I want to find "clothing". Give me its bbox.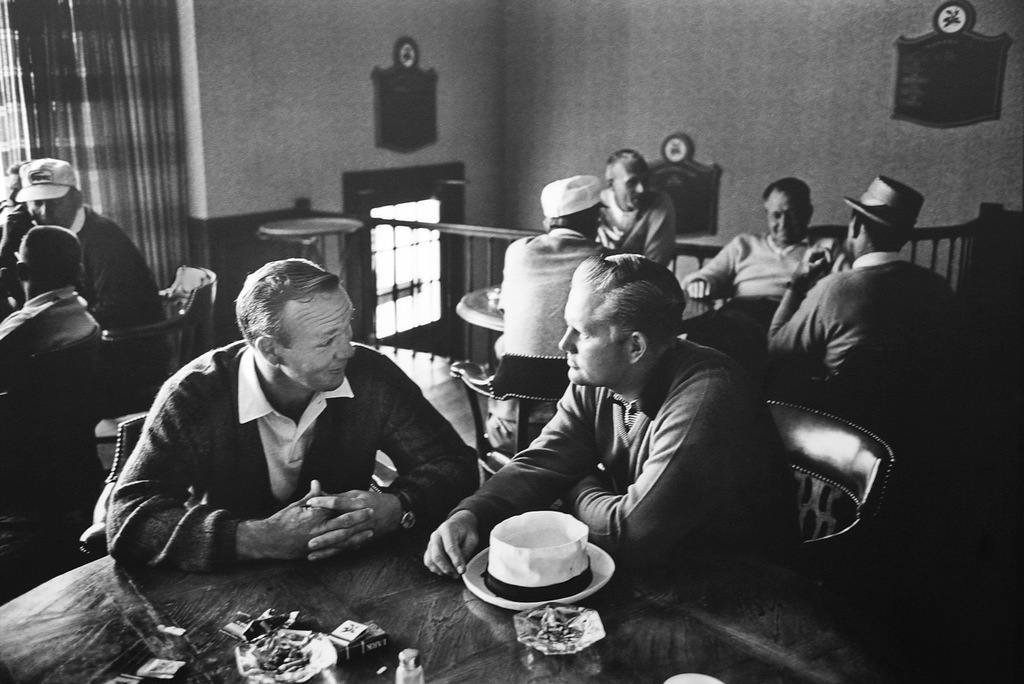
(0, 203, 168, 397).
